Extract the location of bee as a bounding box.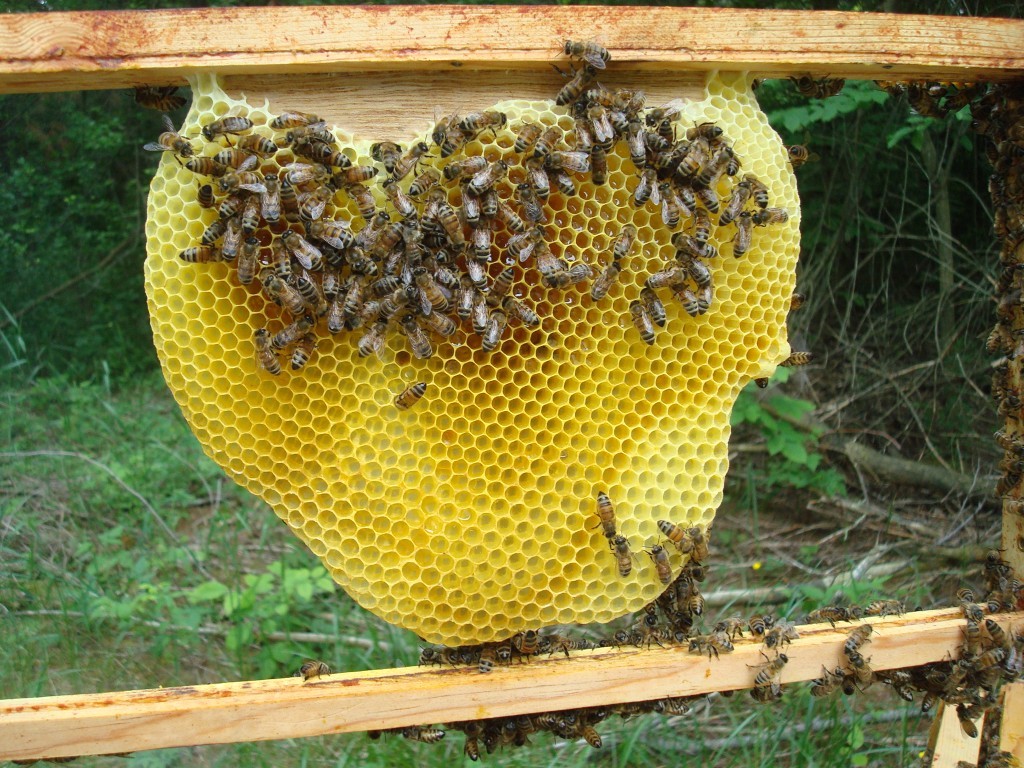
292 657 342 685.
